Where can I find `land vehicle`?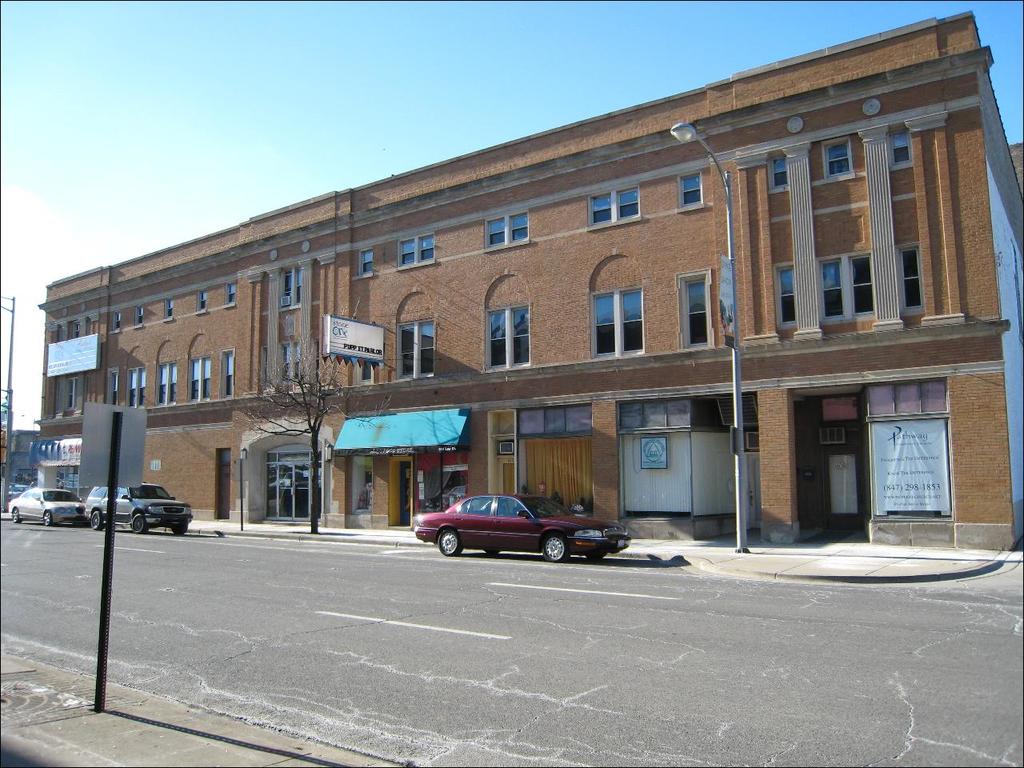
You can find it at BBox(88, 480, 190, 538).
